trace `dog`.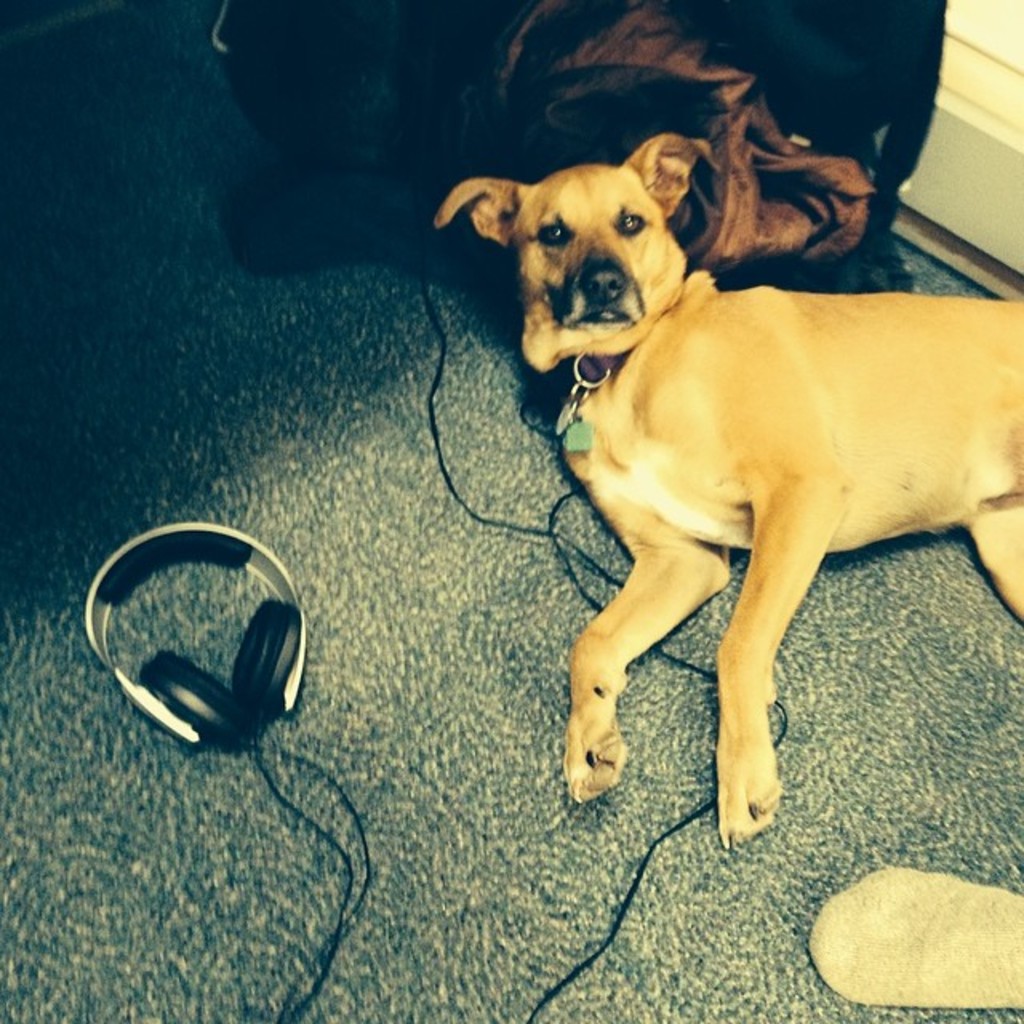
Traced to detection(430, 138, 1022, 853).
